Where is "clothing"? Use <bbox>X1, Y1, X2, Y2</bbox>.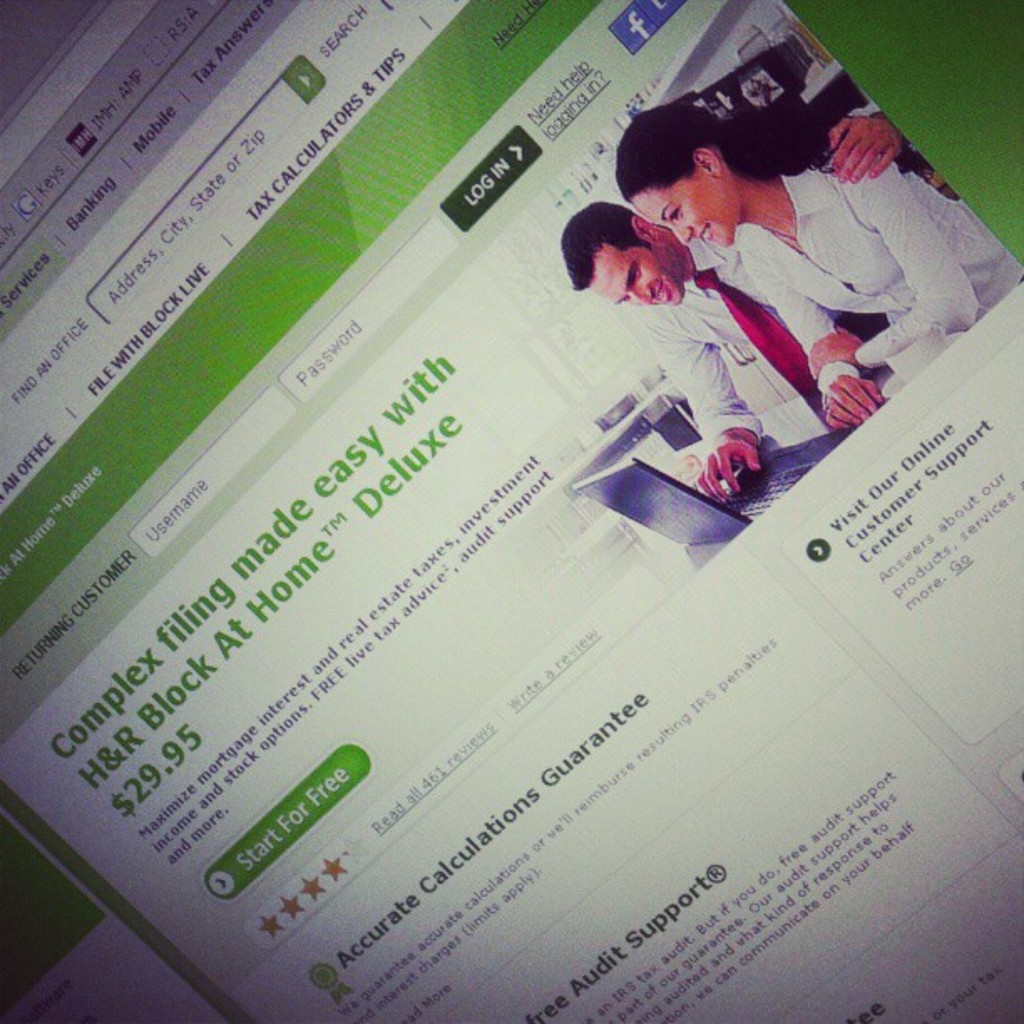
<bbox>643, 243, 860, 440</bbox>.
